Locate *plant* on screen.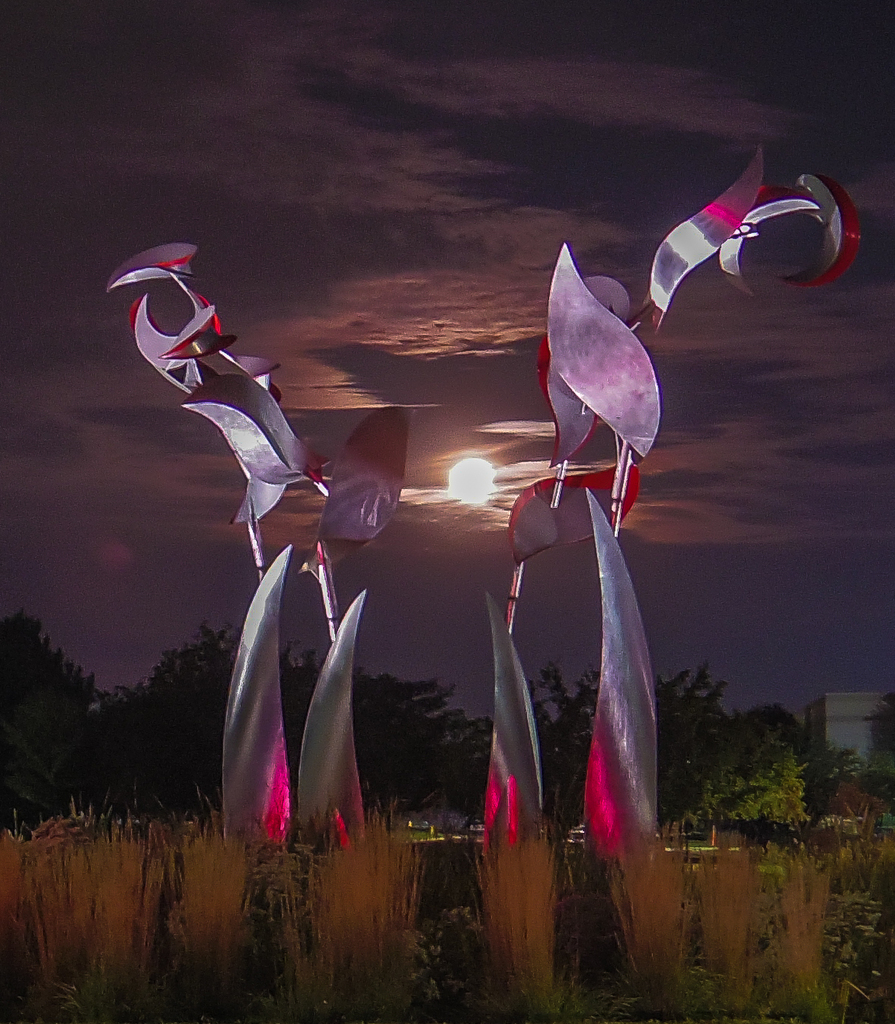
On screen at (left=166, top=796, right=245, bottom=1023).
